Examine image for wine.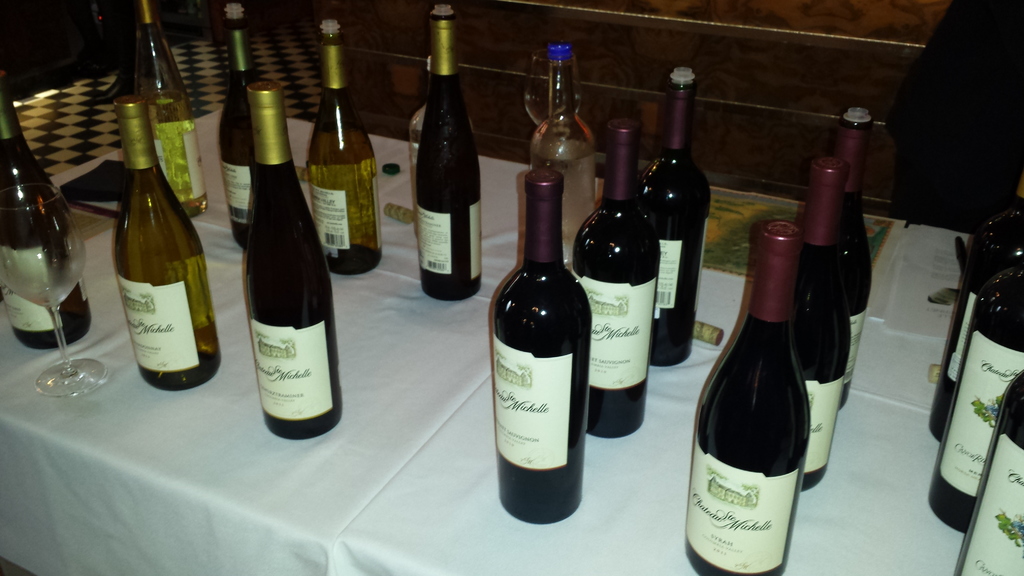
Examination result: pyautogui.locateOnScreen(300, 5, 379, 276).
